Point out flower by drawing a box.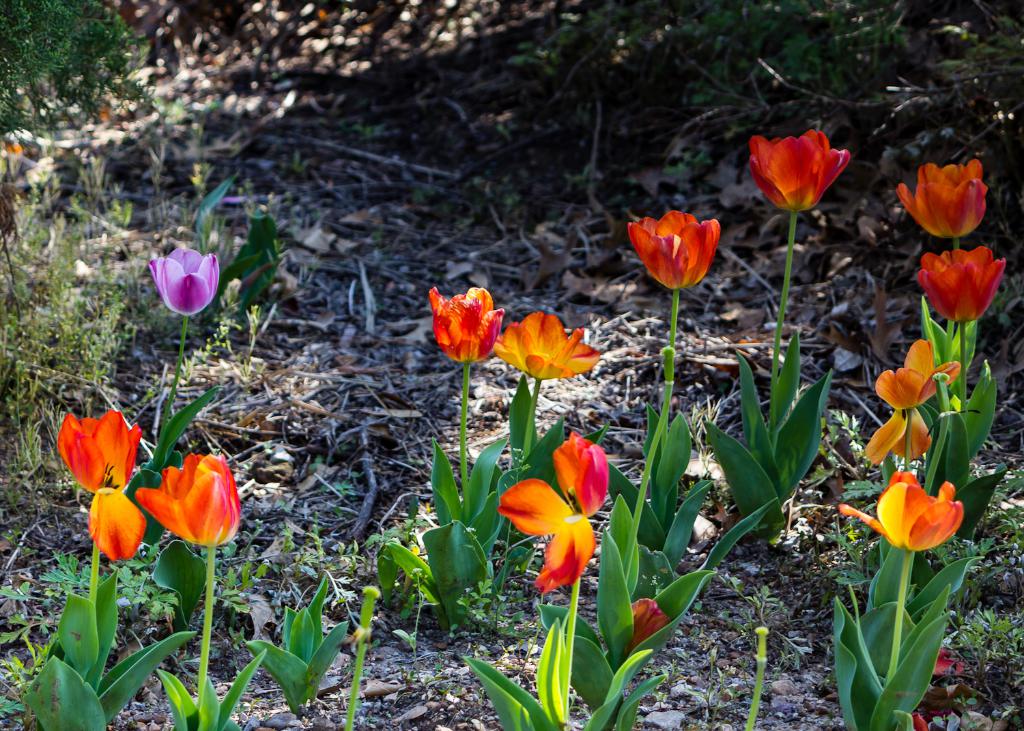
<region>135, 453, 239, 549</region>.
